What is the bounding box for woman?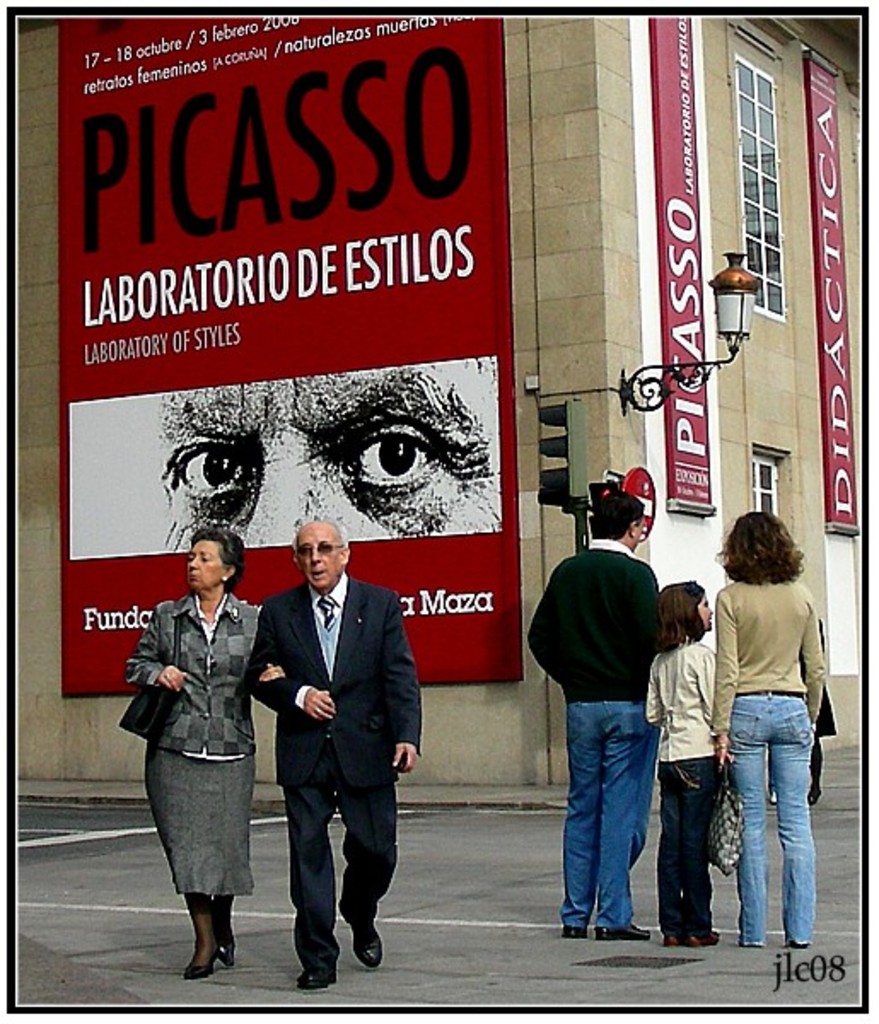
[x1=130, y1=531, x2=294, y2=985].
